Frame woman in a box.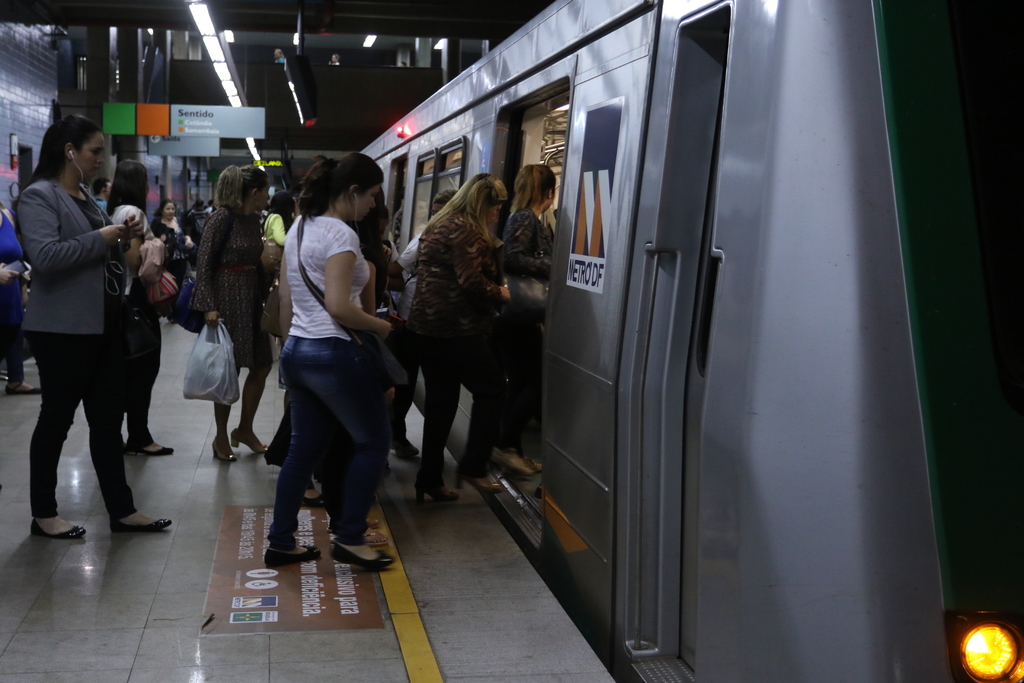
{"x1": 189, "y1": 165, "x2": 274, "y2": 463}.
